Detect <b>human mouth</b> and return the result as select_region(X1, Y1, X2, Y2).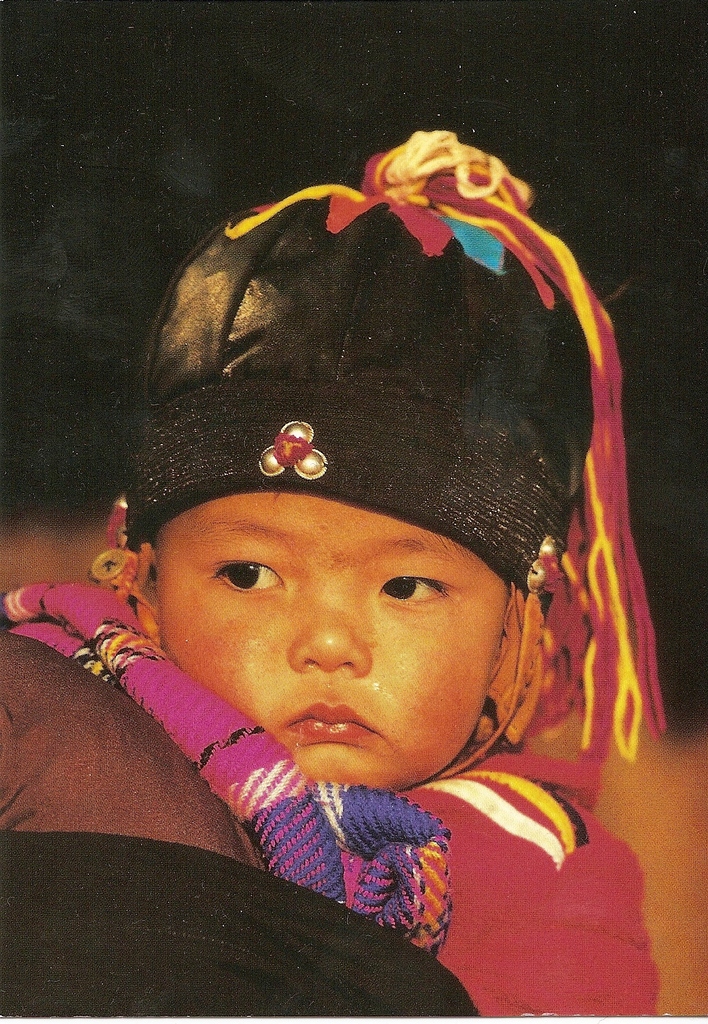
select_region(273, 697, 392, 749).
